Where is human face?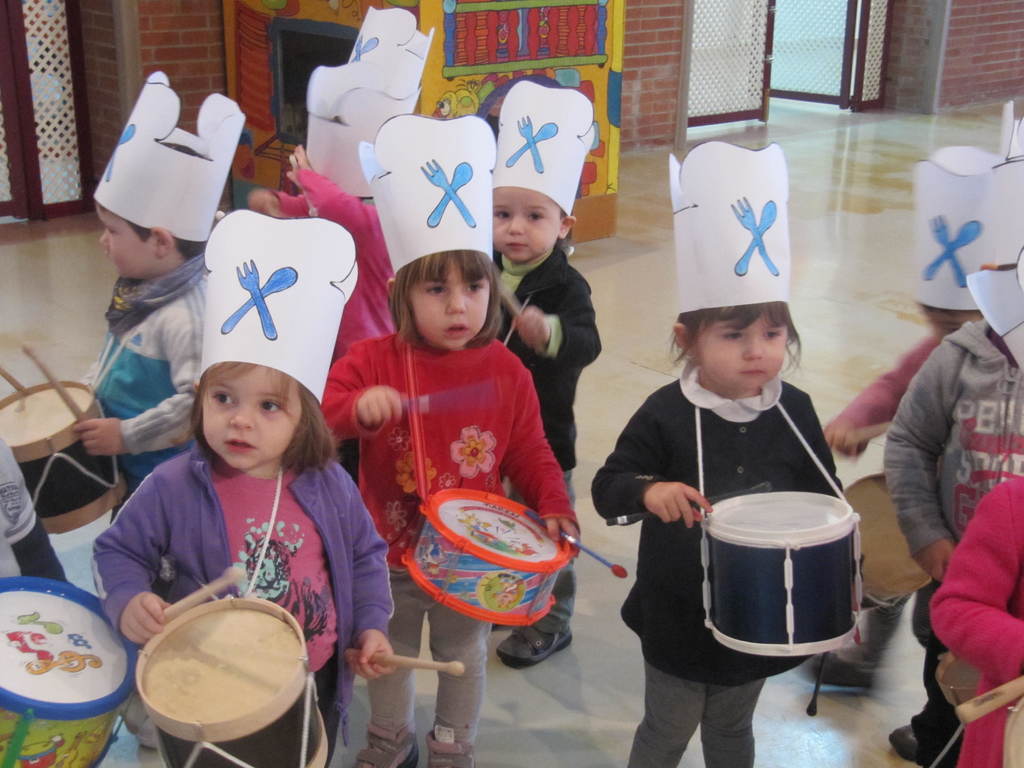
bbox=[195, 375, 299, 461].
